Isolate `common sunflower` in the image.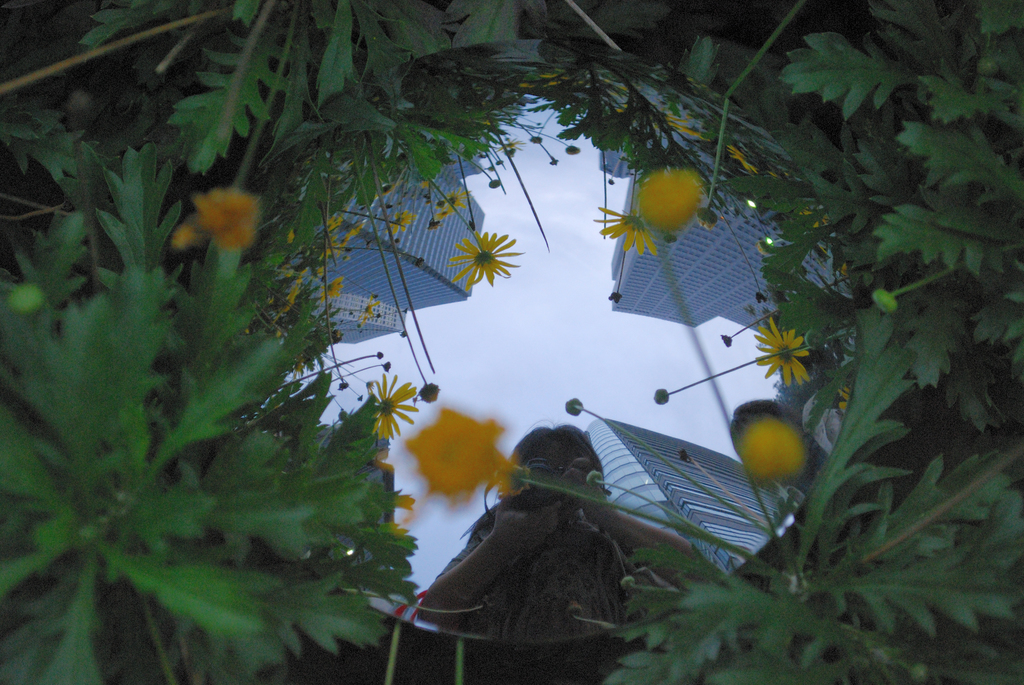
Isolated region: left=756, top=315, right=809, bottom=393.
